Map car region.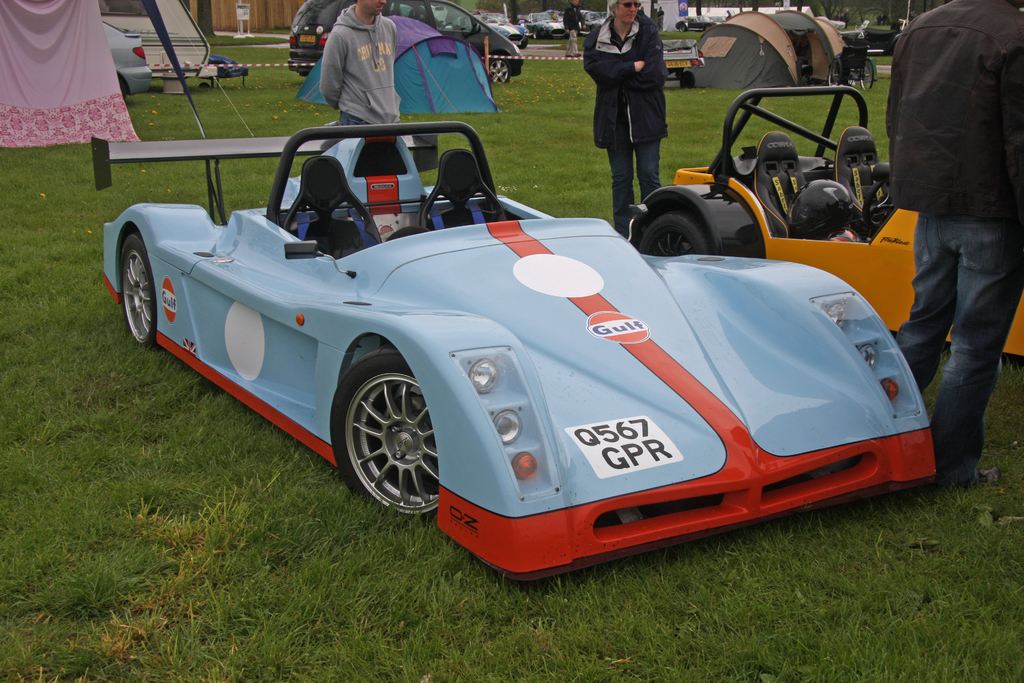
Mapped to 289,0,522,83.
